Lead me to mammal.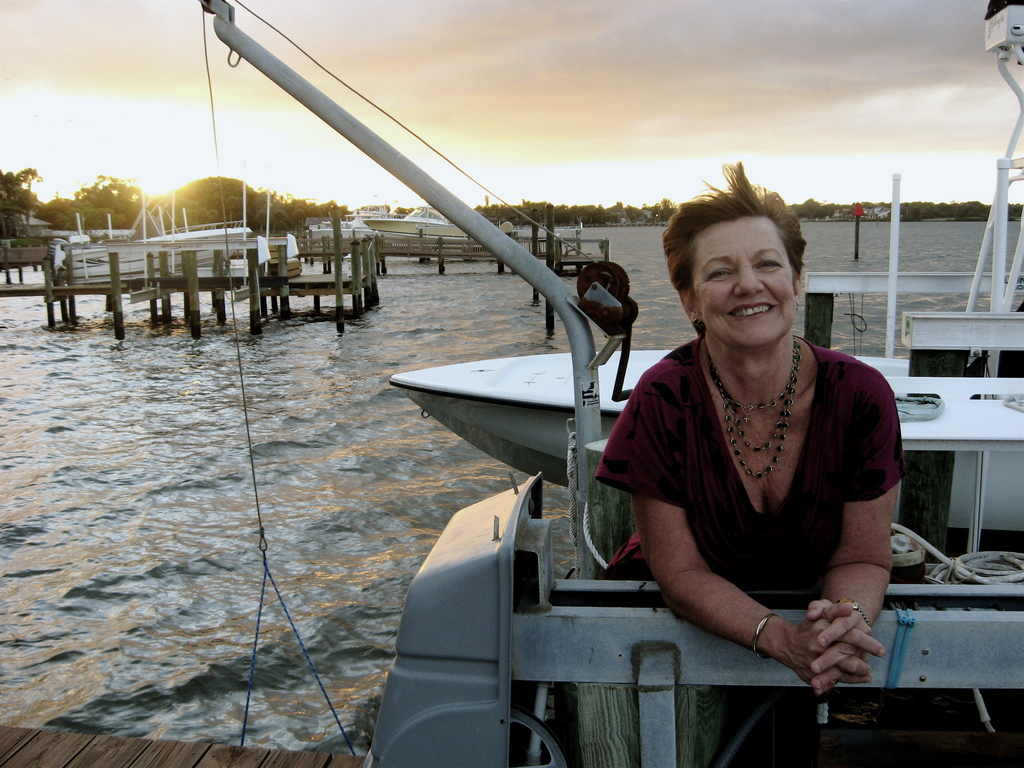
Lead to [x1=554, y1=248, x2=915, y2=683].
